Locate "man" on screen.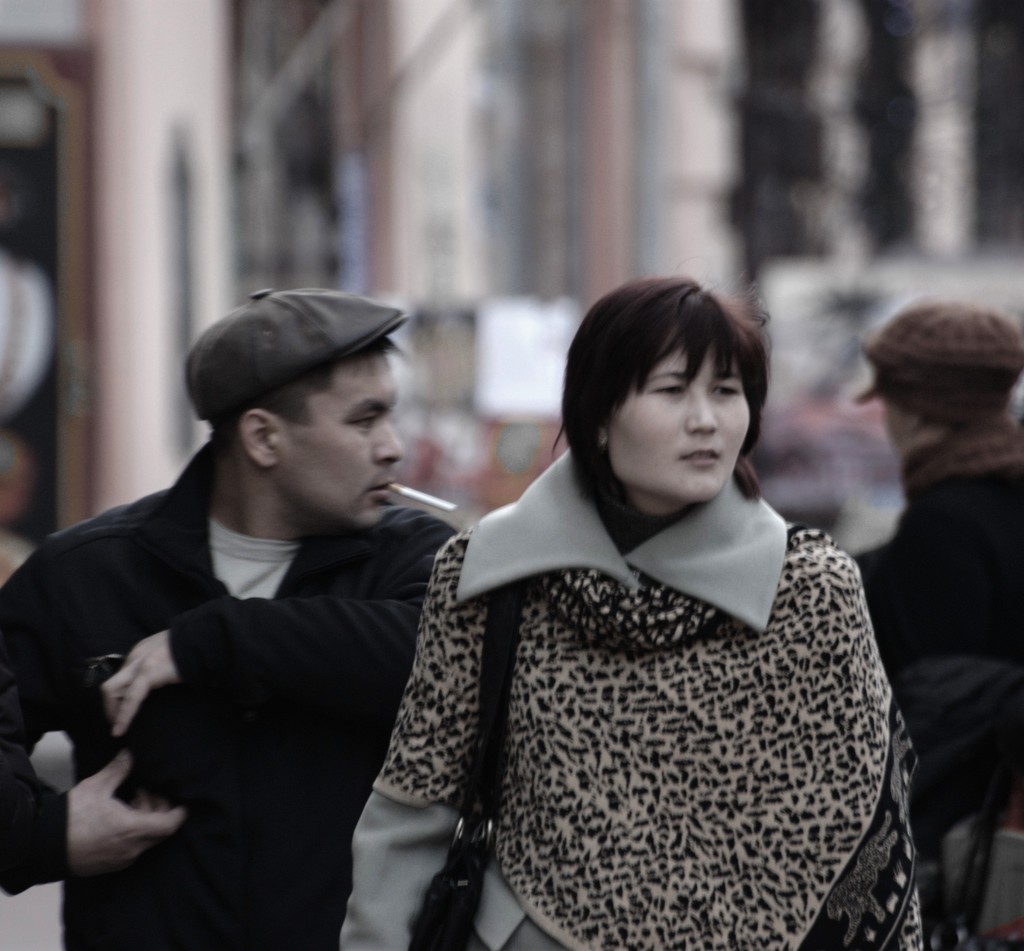
On screen at [848, 295, 1023, 950].
